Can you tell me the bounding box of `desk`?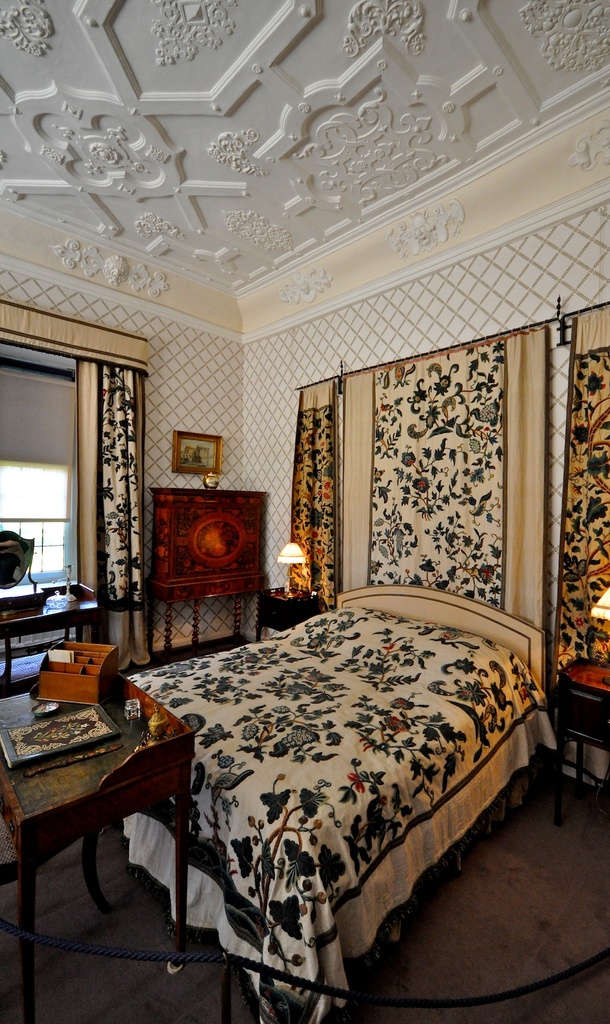
[x1=0, y1=637, x2=199, y2=1023].
